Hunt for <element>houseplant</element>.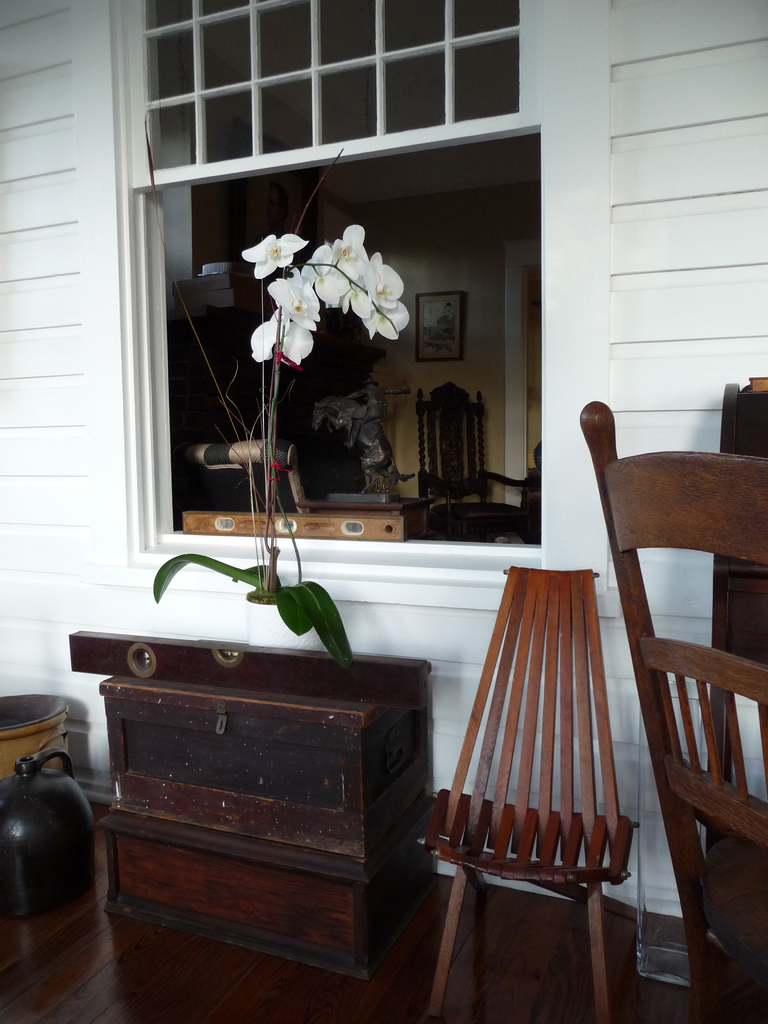
Hunted down at x1=143 y1=221 x2=404 y2=657.
